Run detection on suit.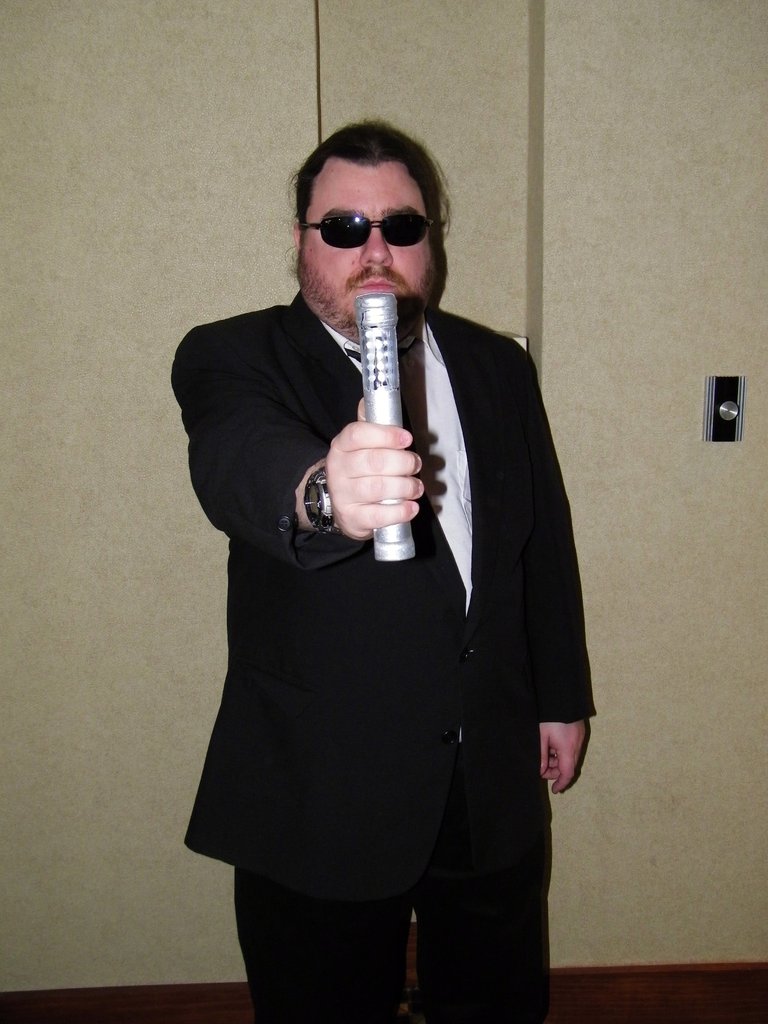
Result: [203, 207, 586, 993].
